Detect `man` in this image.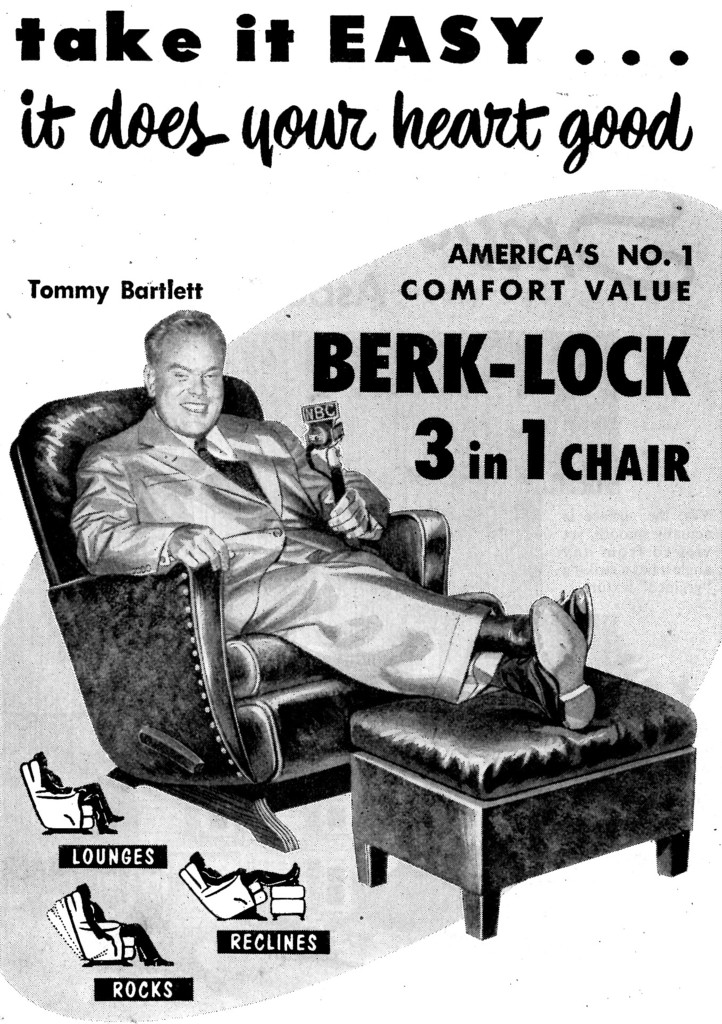
Detection: <region>71, 306, 600, 732</region>.
